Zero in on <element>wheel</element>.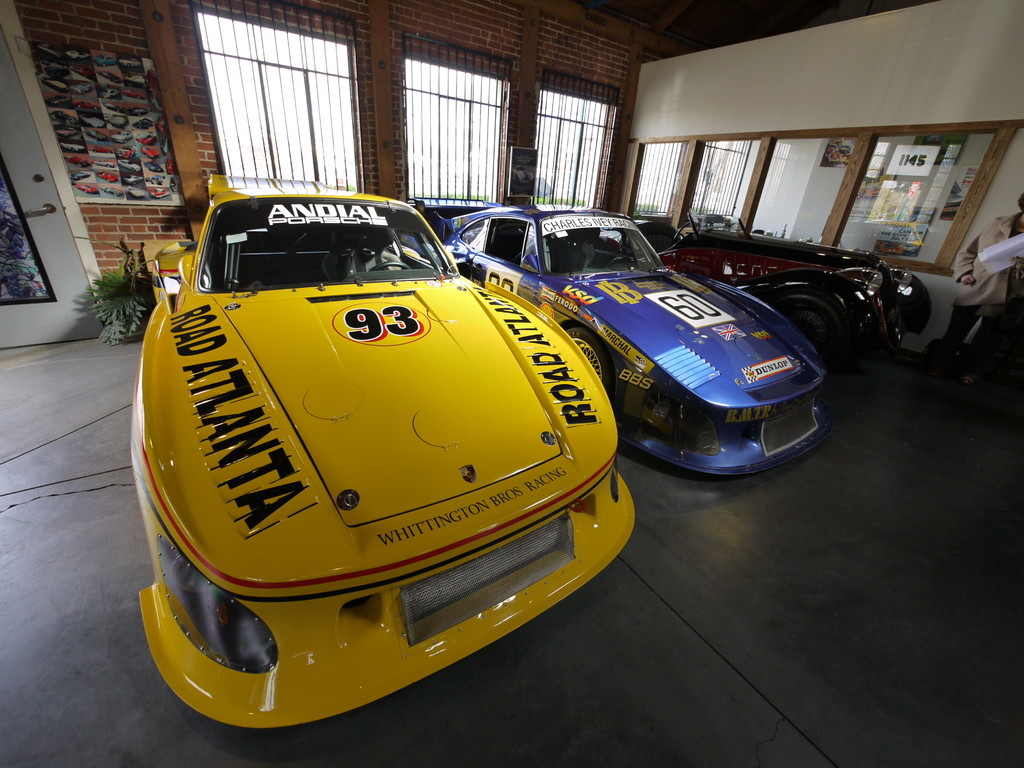
Zeroed in: 672/221/701/241.
